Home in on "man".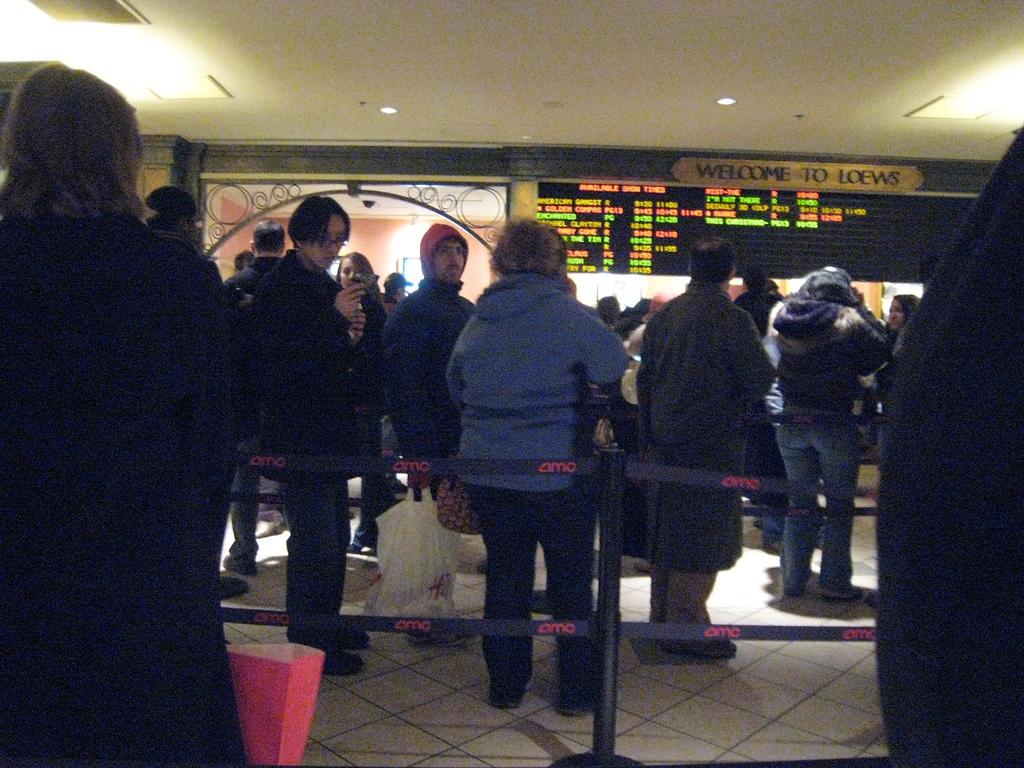
Homed in at pyautogui.locateOnScreen(623, 248, 783, 659).
